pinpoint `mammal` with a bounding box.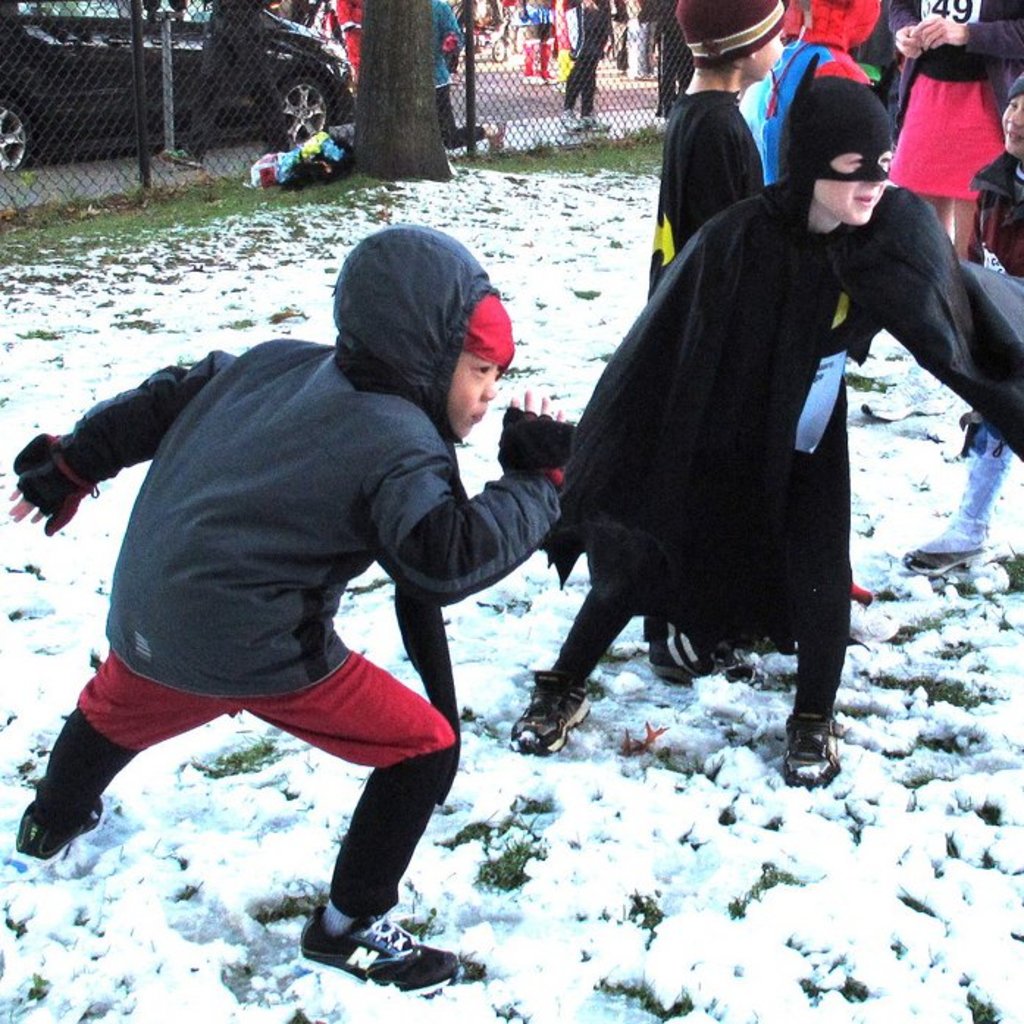
{"x1": 751, "y1": 0, "x2": 893, "y2": 185}.
